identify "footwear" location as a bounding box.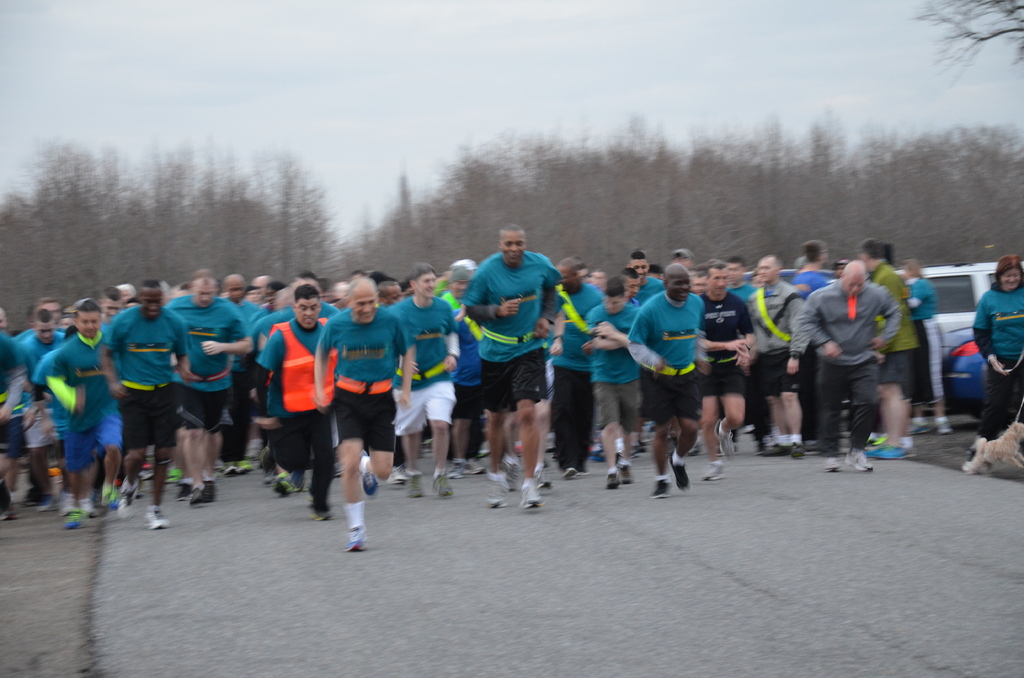
{"x1": 699, "y1": 462, "x2": 728, "y2": 480}.
